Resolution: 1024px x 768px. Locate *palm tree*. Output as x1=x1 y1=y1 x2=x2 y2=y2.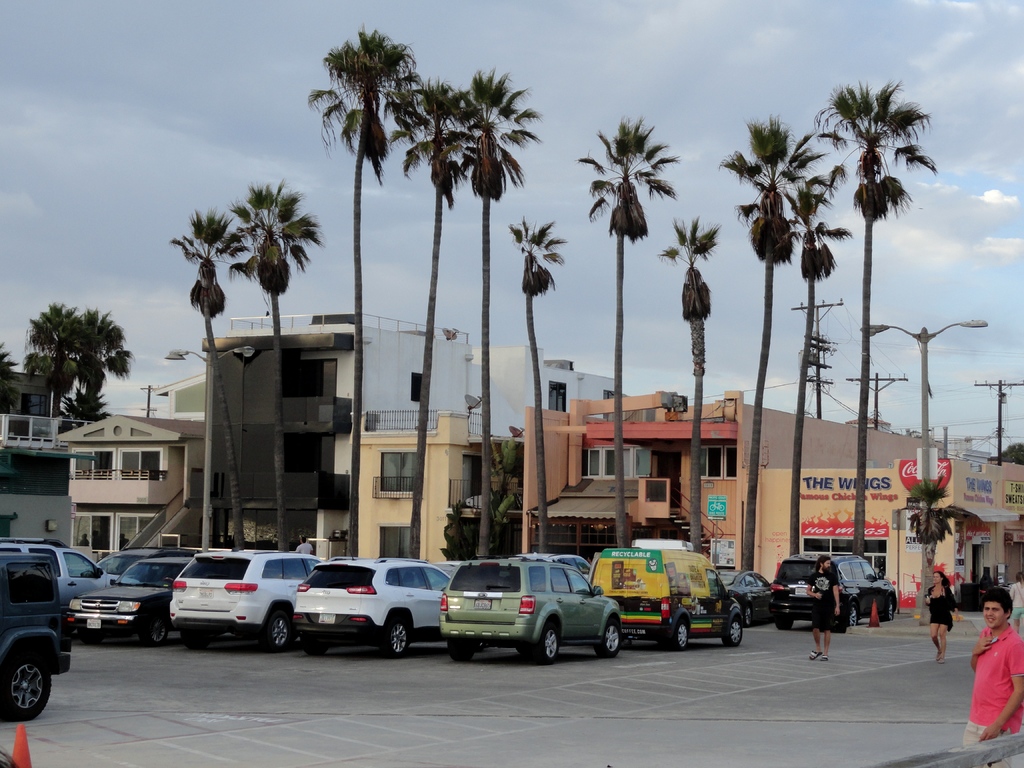
x1=287 y1=31 x2=393 y2=563.
